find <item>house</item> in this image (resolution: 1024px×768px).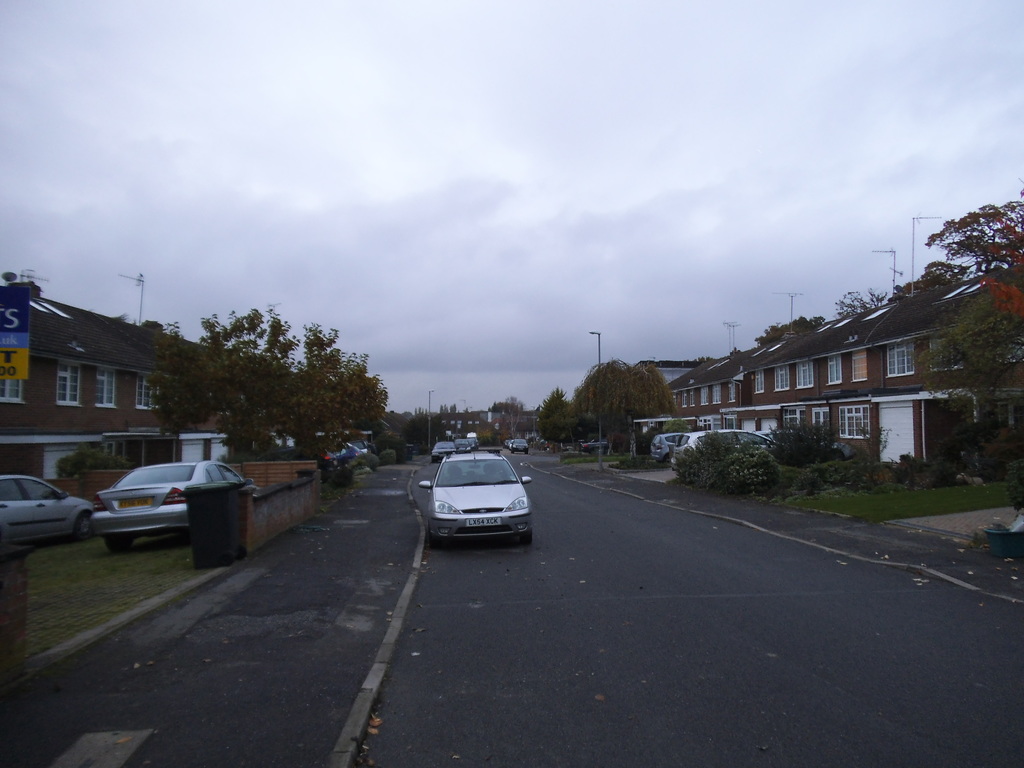
x1=662, y1=280, x2=991, y2=477.
